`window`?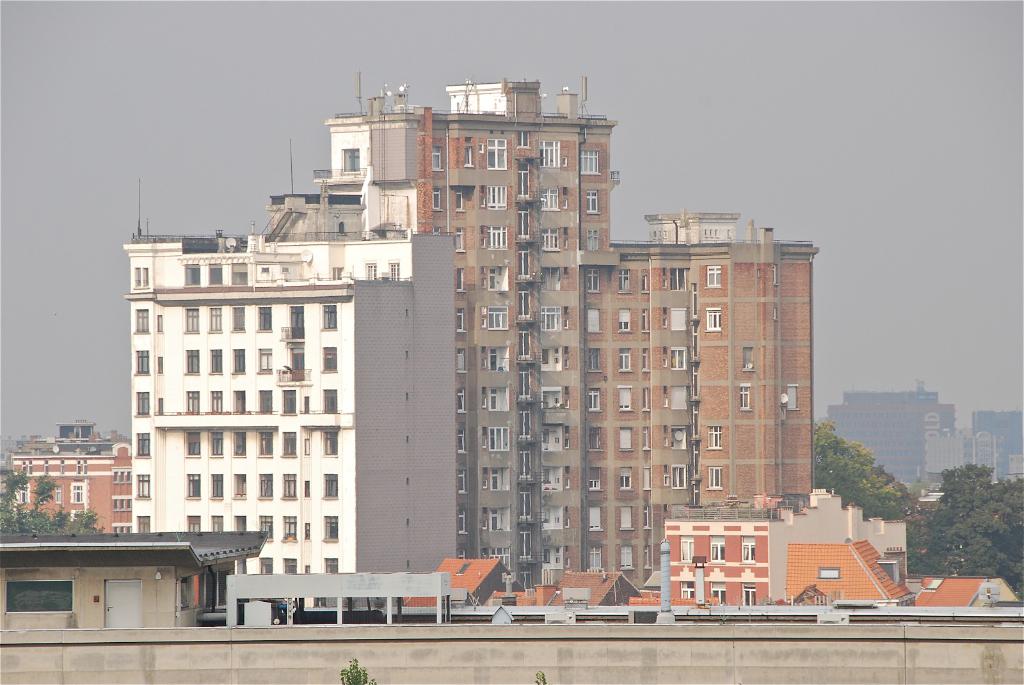
671, 465, 689, 491
